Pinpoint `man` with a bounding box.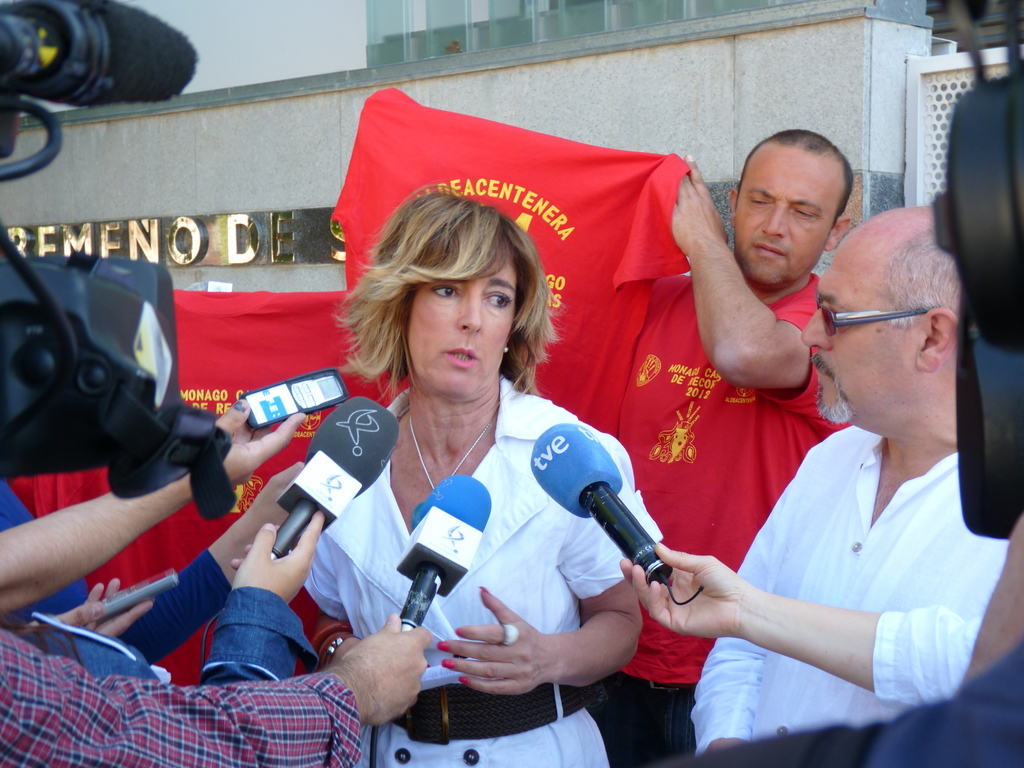
618/126/858/767.
